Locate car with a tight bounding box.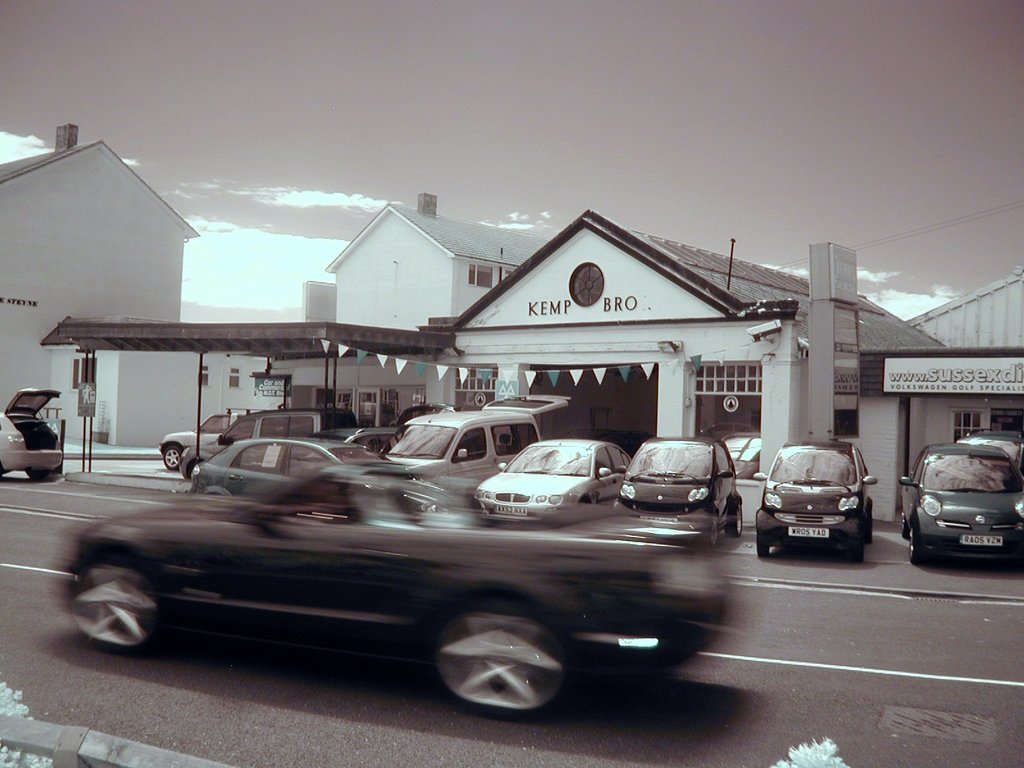
[0,390,67,484].
